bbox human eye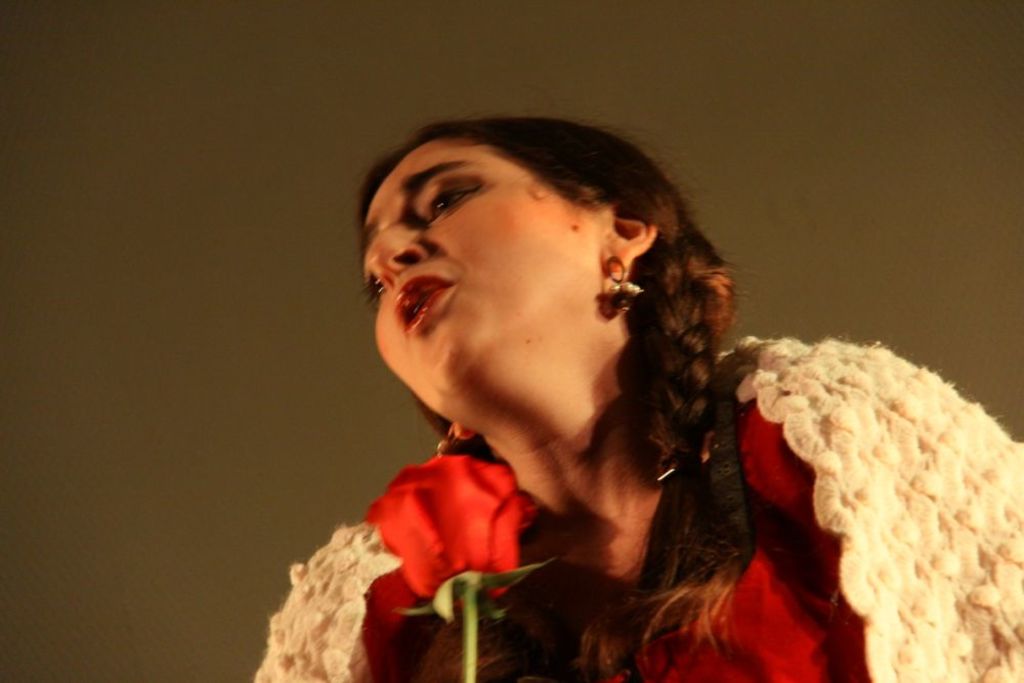
select_region(424, 182, 478, 220)
